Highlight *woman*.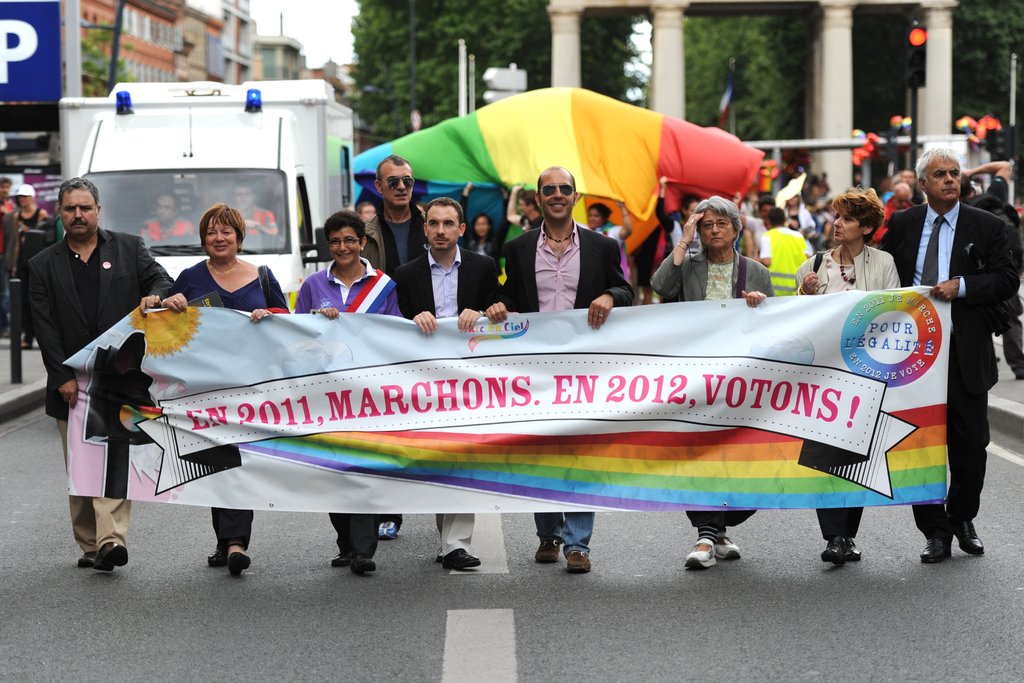
Highlighted region: (580,199,636,249).
